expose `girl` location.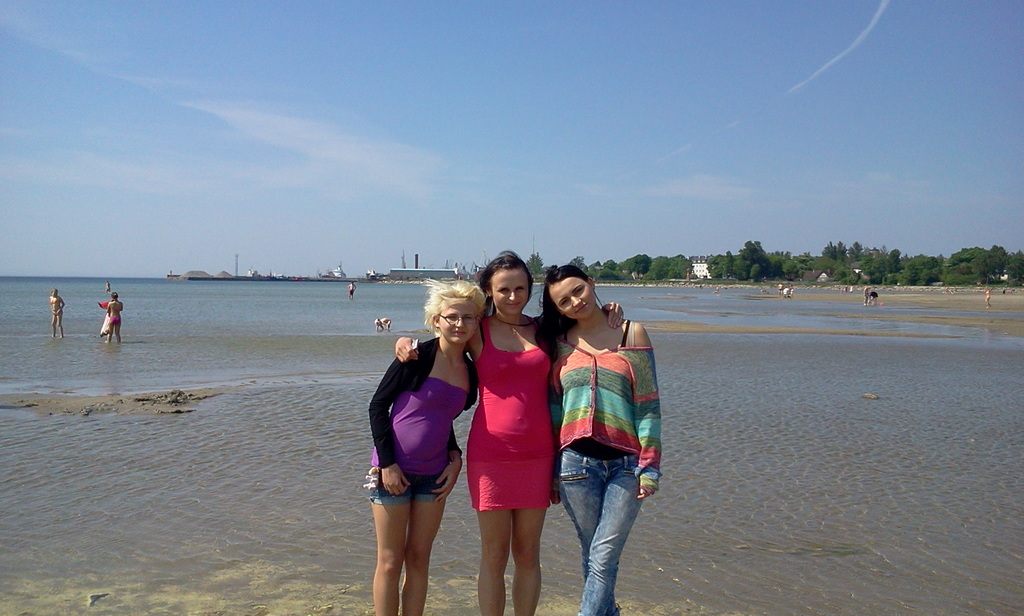
Exposed at locate(524, 269, 660, 615).
